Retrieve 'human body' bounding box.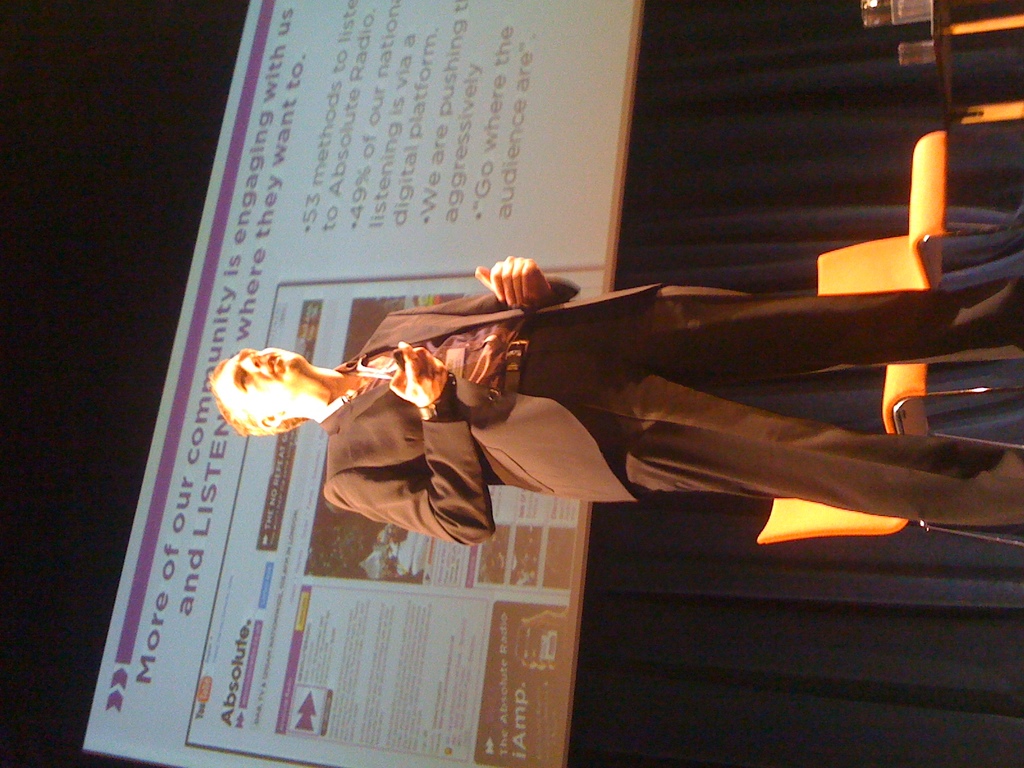
Bounding box: box(212, 190, 966, 596).
